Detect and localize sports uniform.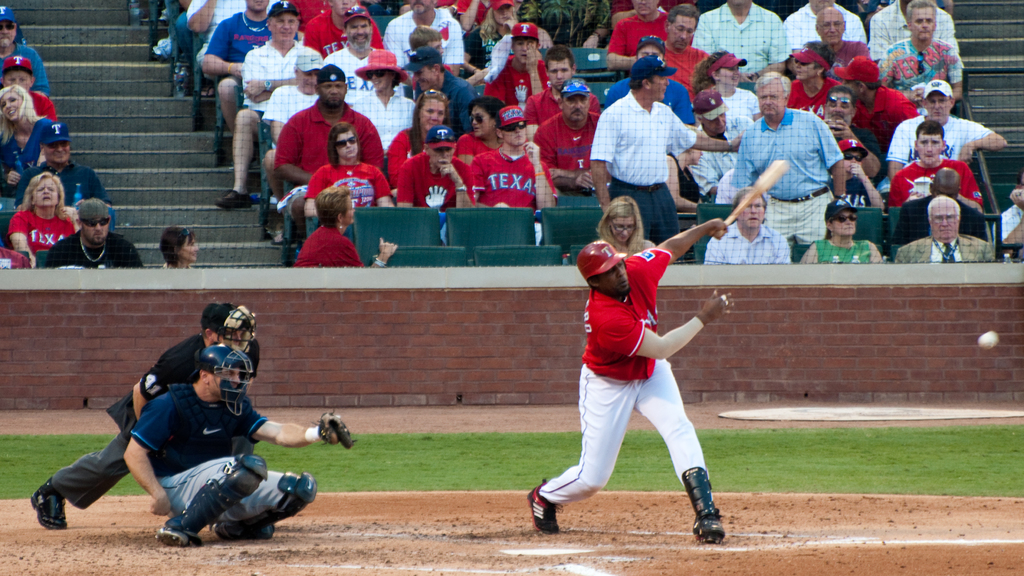
Localized at bbox=(38, 331, 271, 513).
